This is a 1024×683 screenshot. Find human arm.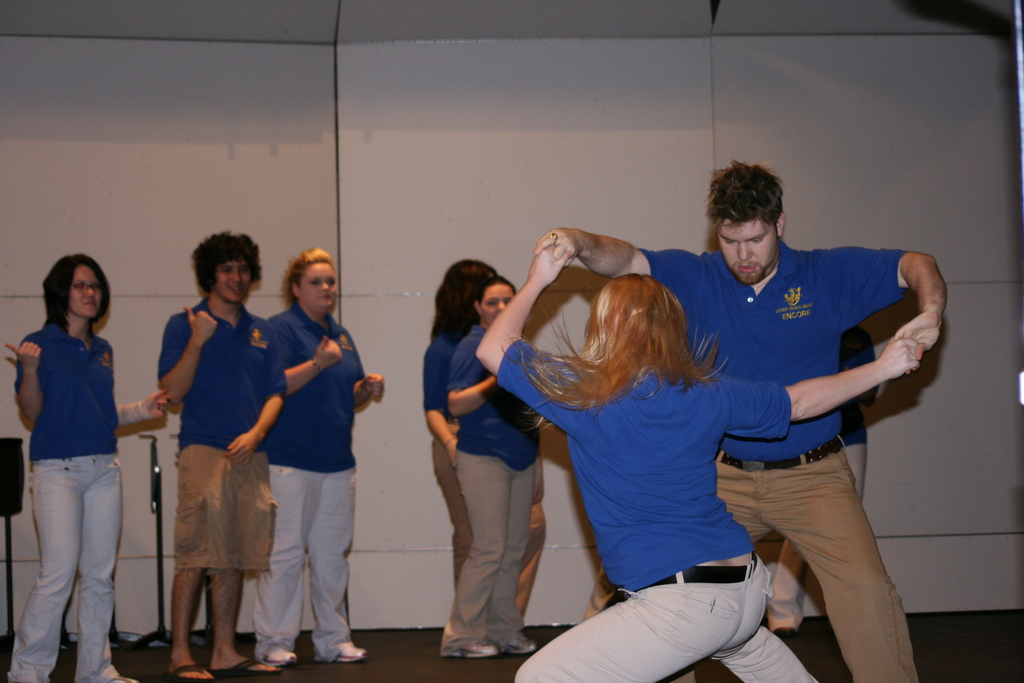
Bounding box: 6 331 46 427.
